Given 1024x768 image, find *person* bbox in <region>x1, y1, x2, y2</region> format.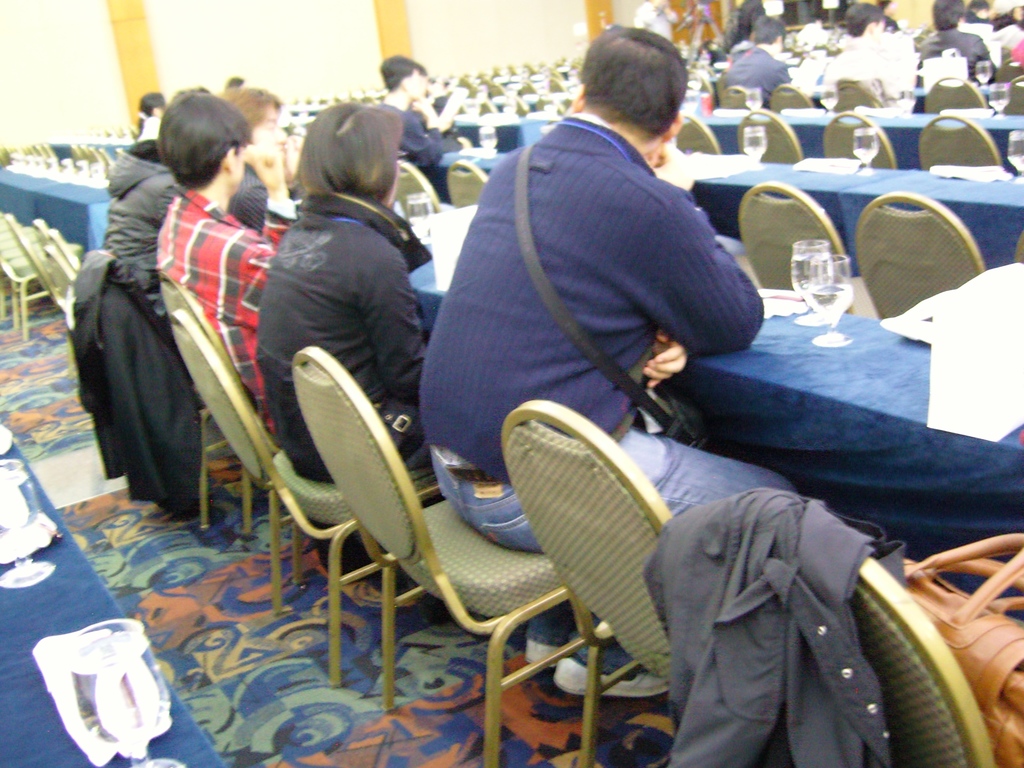
<region>250, 97, 429, 584</region>.
